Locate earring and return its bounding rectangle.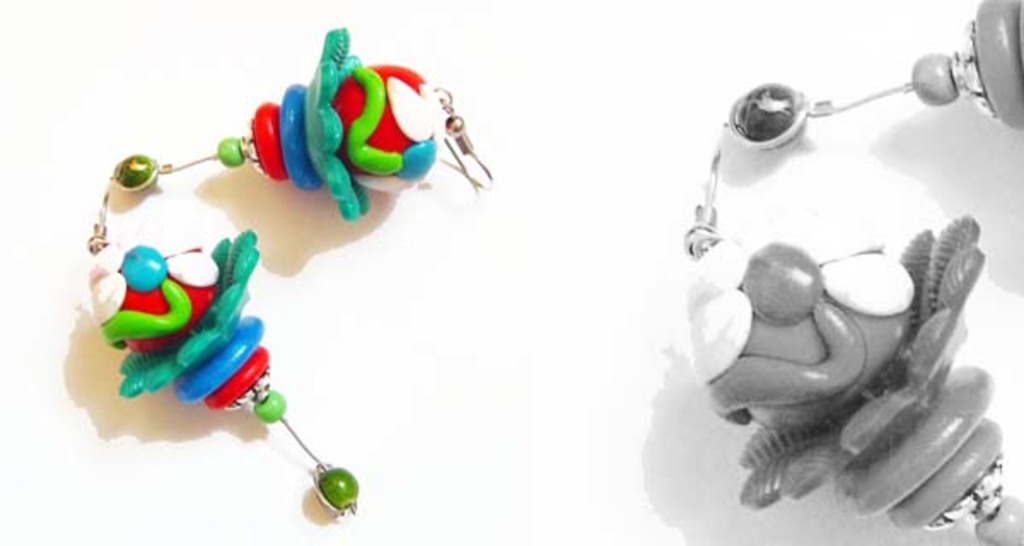
select_region(82, 174, 367, 519).
